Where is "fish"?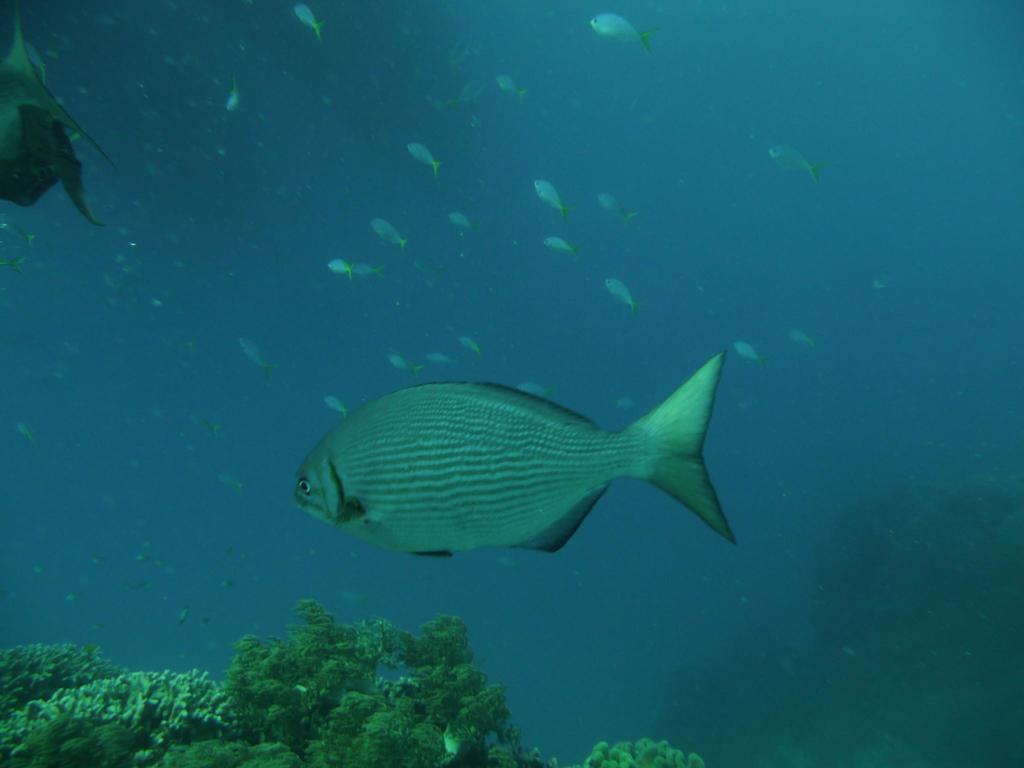
bbox=(0, 1, 120, 236).
